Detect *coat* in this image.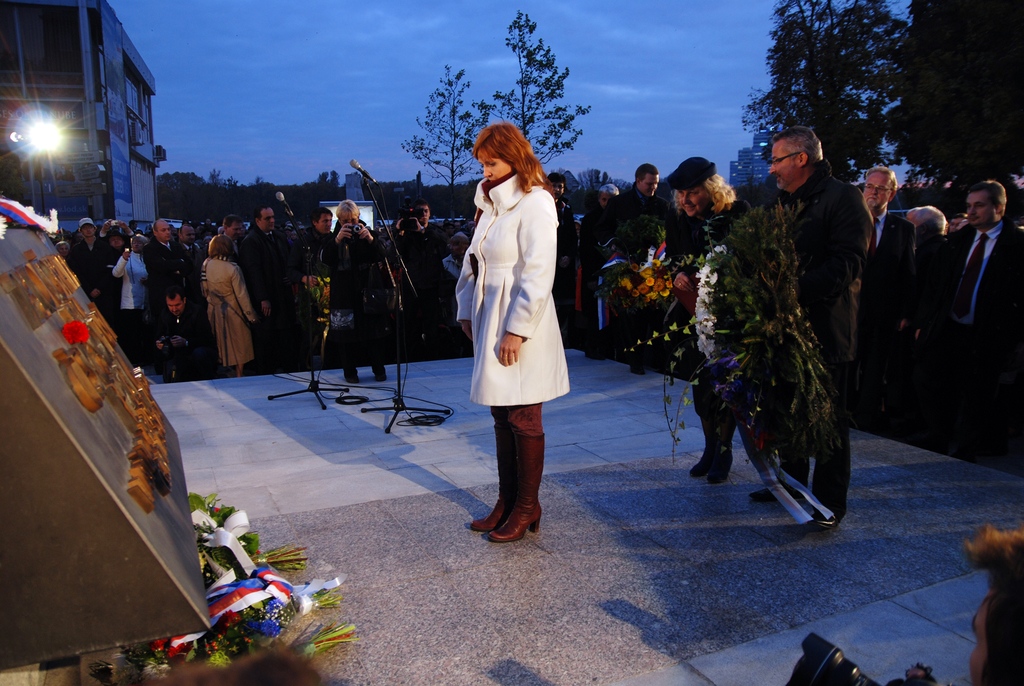
Detection: {"x1": 144, "y1": 236, "x2": 191, "y2": 326}.
